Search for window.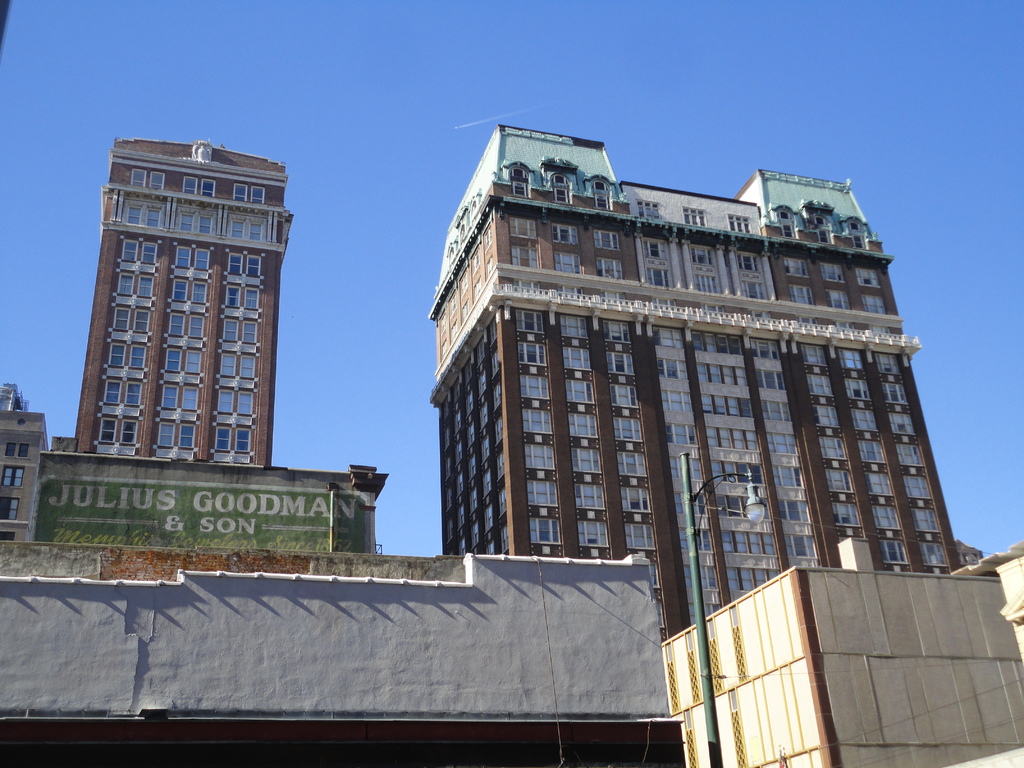
Found at <box>162,342,202,376</box>.
